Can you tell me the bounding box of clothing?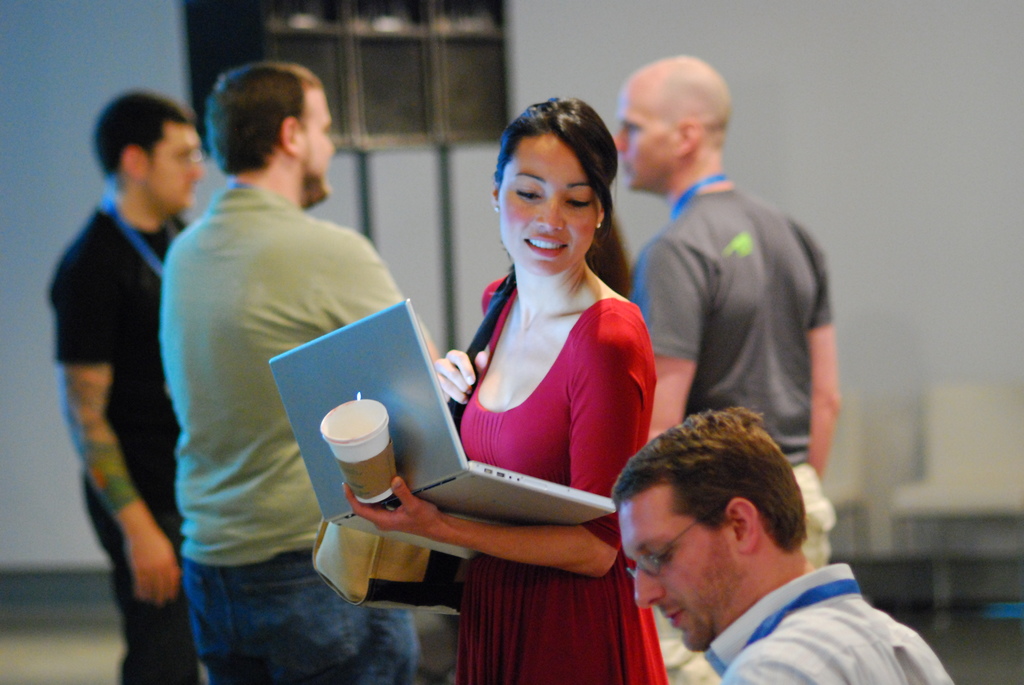
<box>627,198,833,682</box>.
